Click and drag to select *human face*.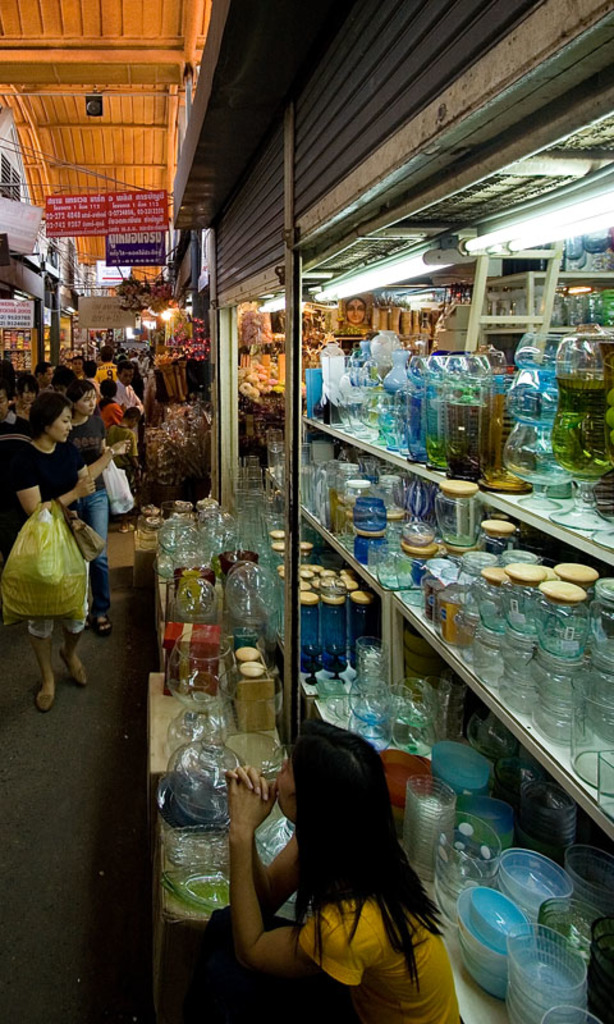
Selection: 345/296/366/323.
